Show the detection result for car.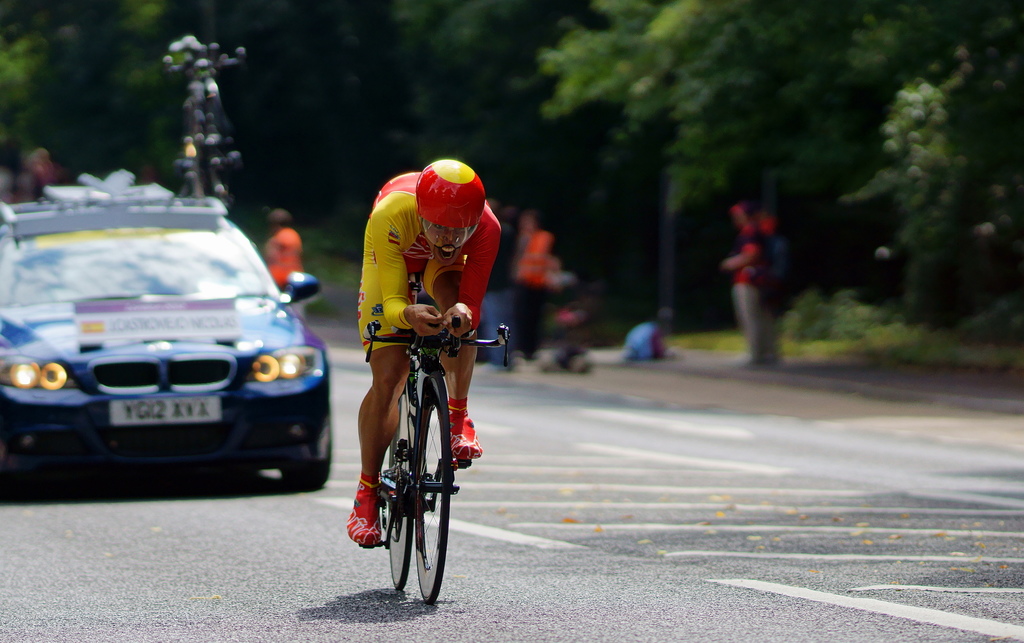
crop(0, 169, 337, 483).
